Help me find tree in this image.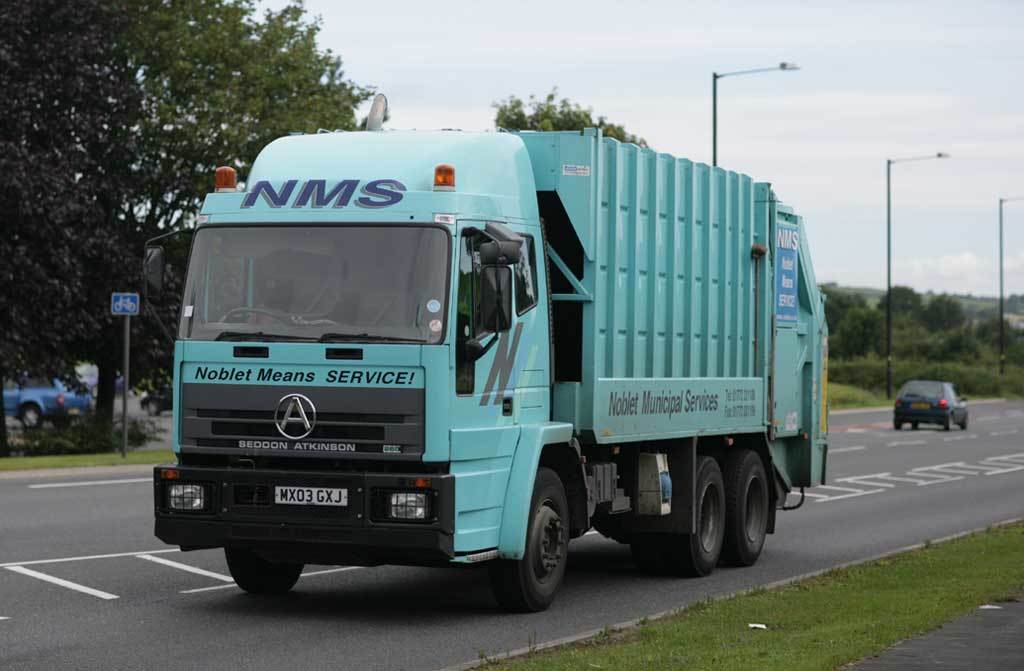
Found it: bbox=[495, 87, 647, 145].
